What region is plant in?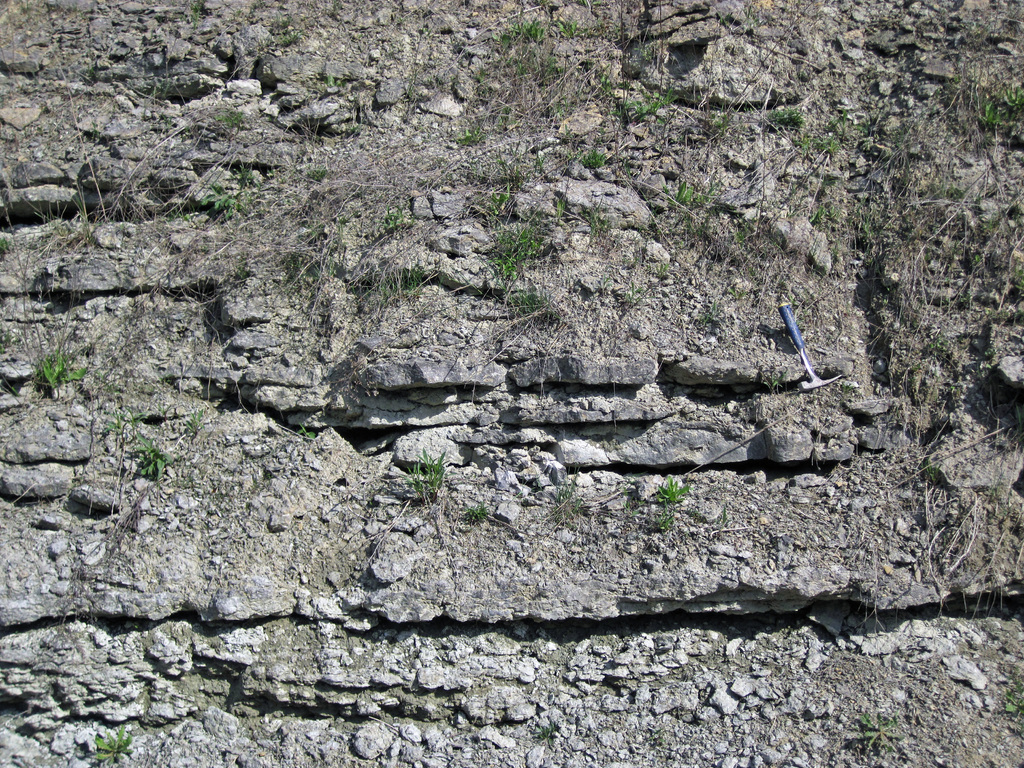
l=643, t=729, r=665, b=746.
